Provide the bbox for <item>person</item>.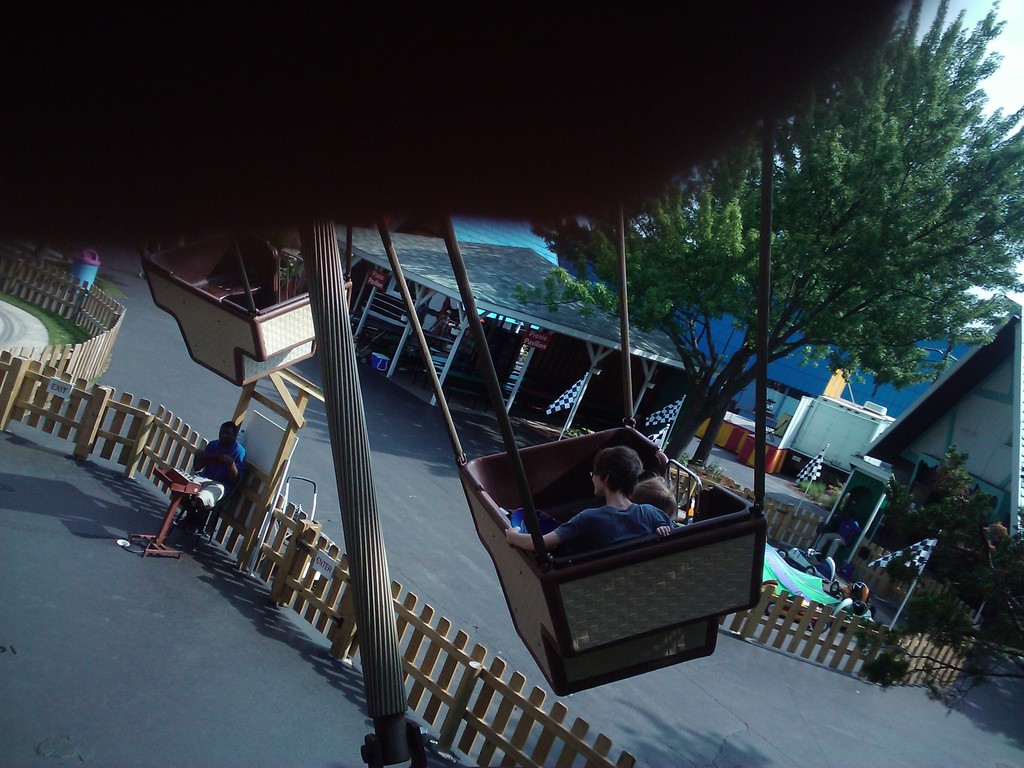
{"left": 170, "top": 415, "right": 244, "bottom": 529}.
